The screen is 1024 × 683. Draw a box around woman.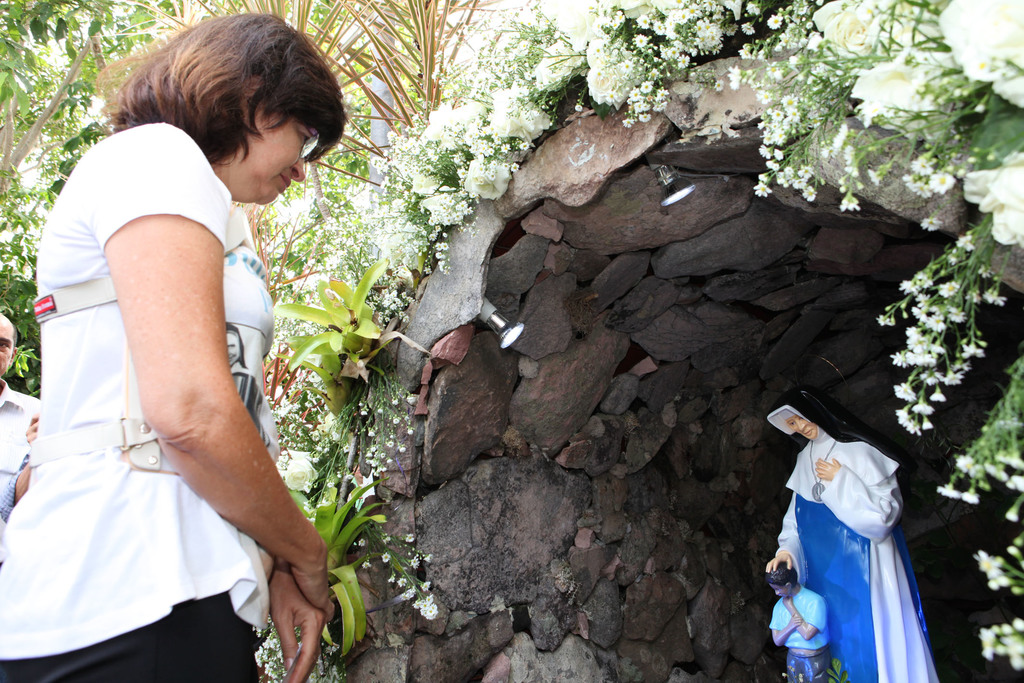
{"left": 764, "top": 379, "right": 945, "bottom": 675}.
